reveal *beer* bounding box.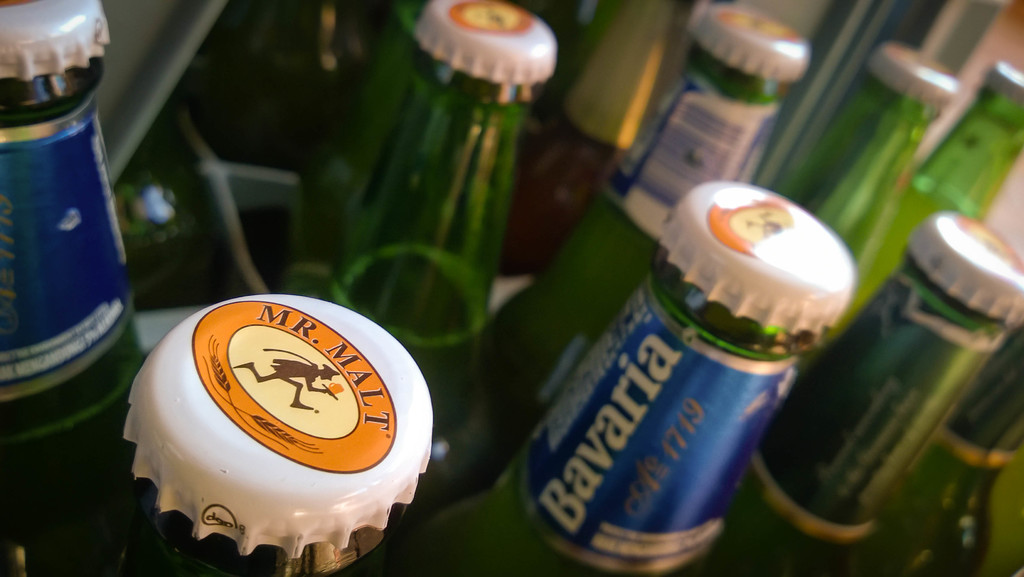
Revealed: left=890, top=56, right=1023, bottom=236.
